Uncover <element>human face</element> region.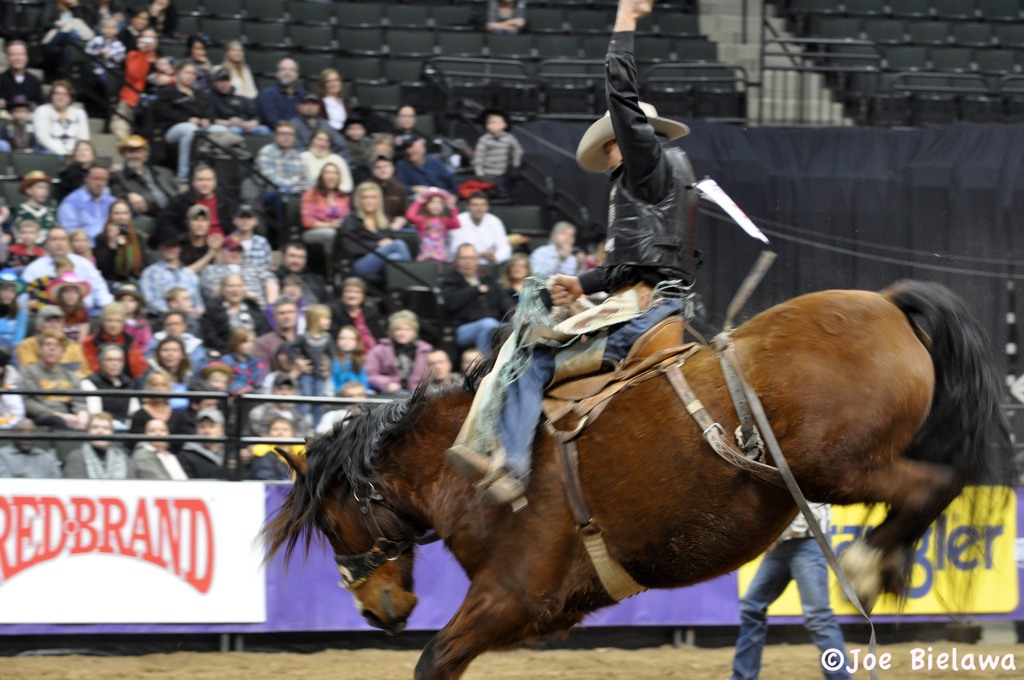
Uncovered: {"x1": 232, "y1": 44, "x2": 244, "y2": 62}.
